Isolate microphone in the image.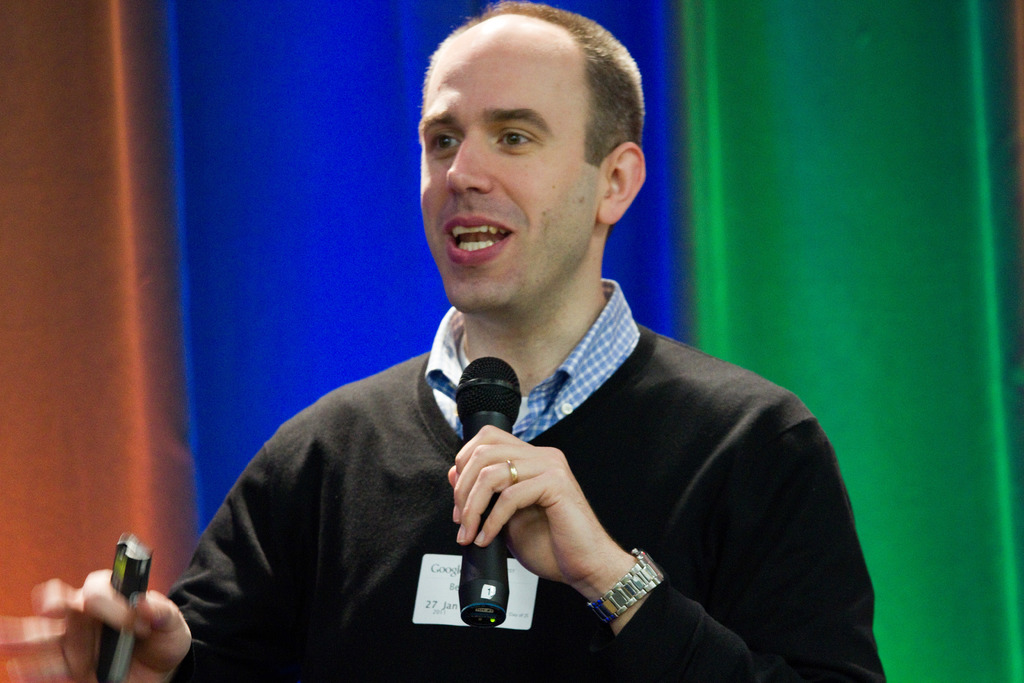
Isolated region: 450 357 522 628.
